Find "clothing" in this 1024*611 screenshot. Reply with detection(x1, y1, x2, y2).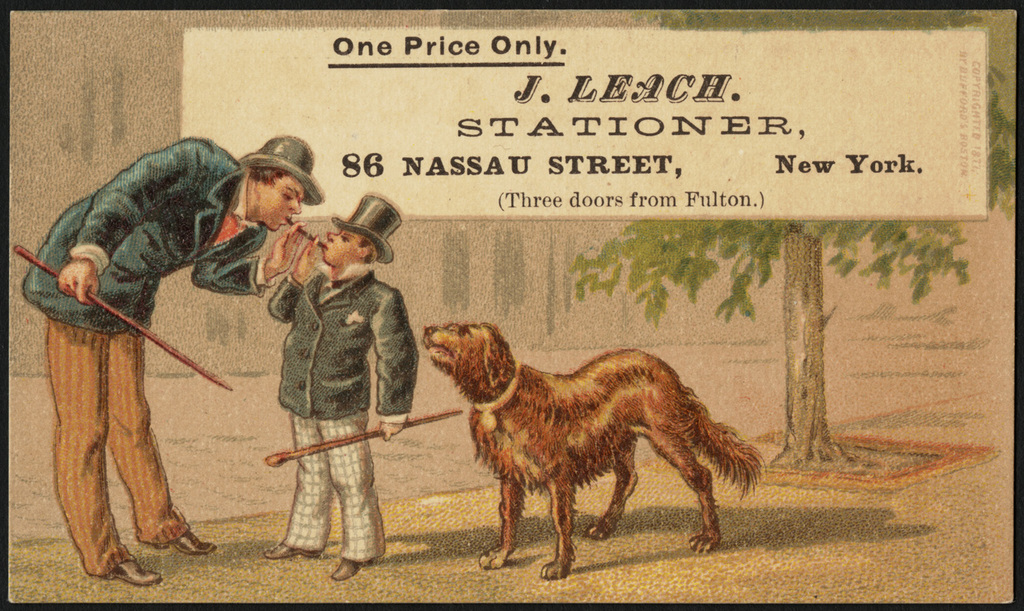
detection(29, 145, 299, 565).
